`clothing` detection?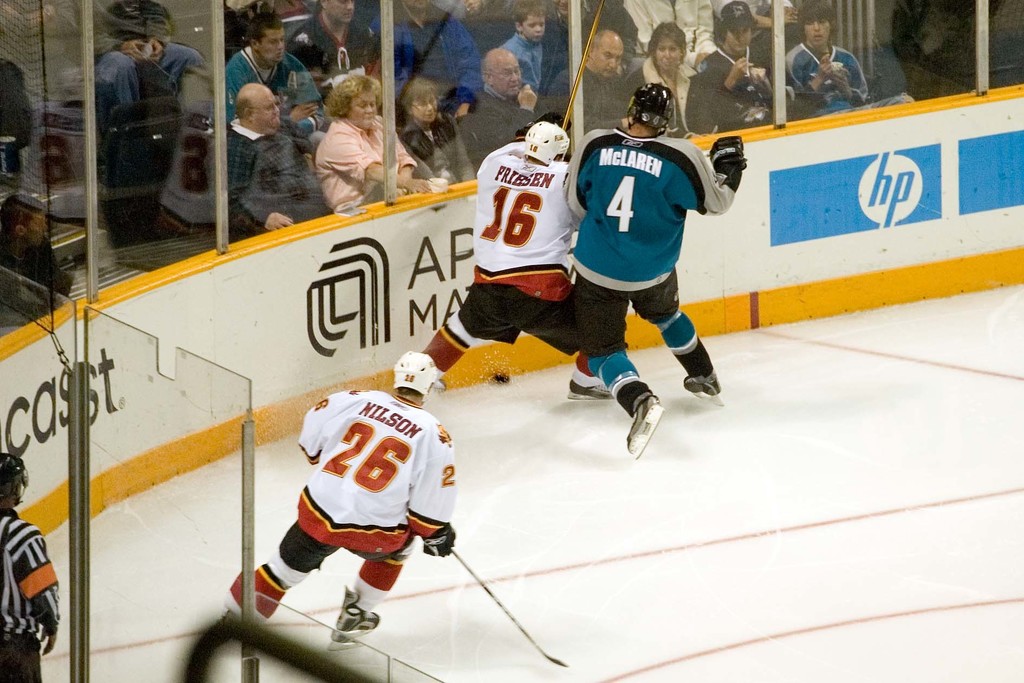
495, 31, 545, 94
